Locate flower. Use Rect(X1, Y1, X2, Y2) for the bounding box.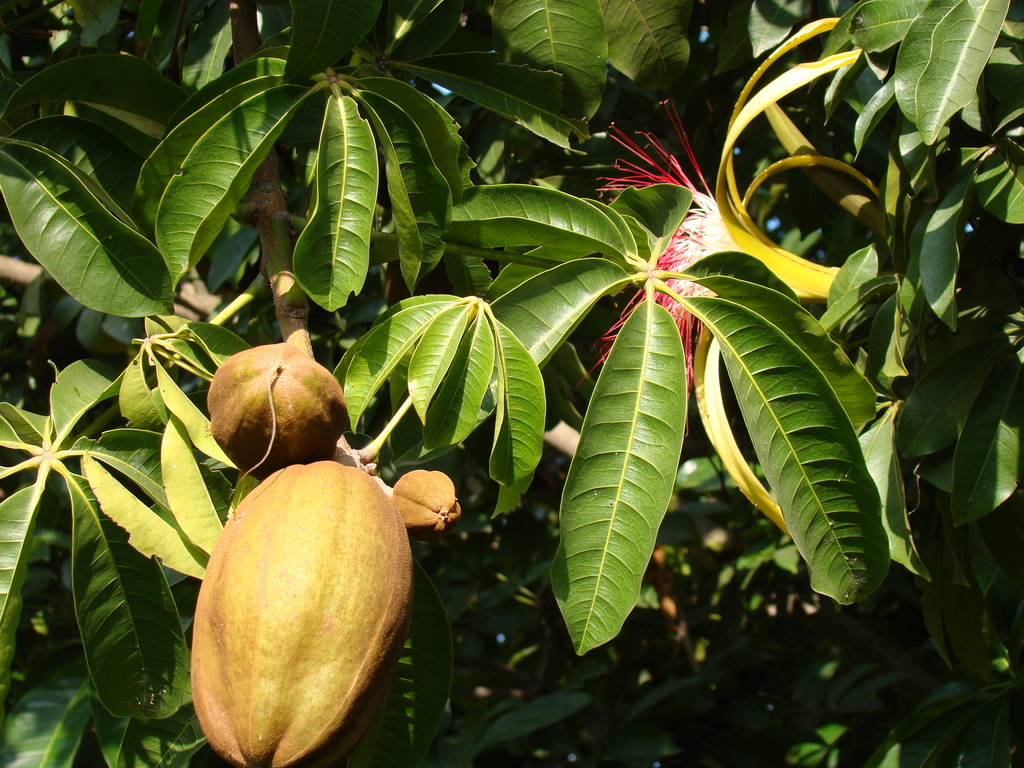
Rect(575, 99, 751, 399).
